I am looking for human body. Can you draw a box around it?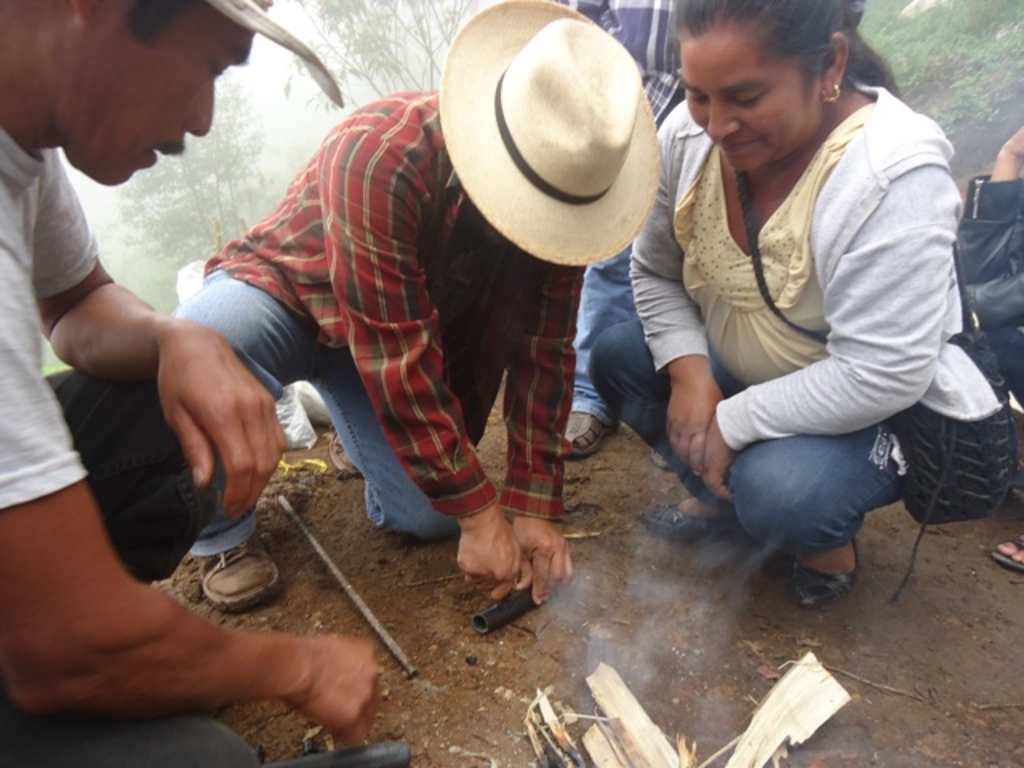
Sure, the bounding box is [x1=0, y1=0, x2=410, y2=766].
